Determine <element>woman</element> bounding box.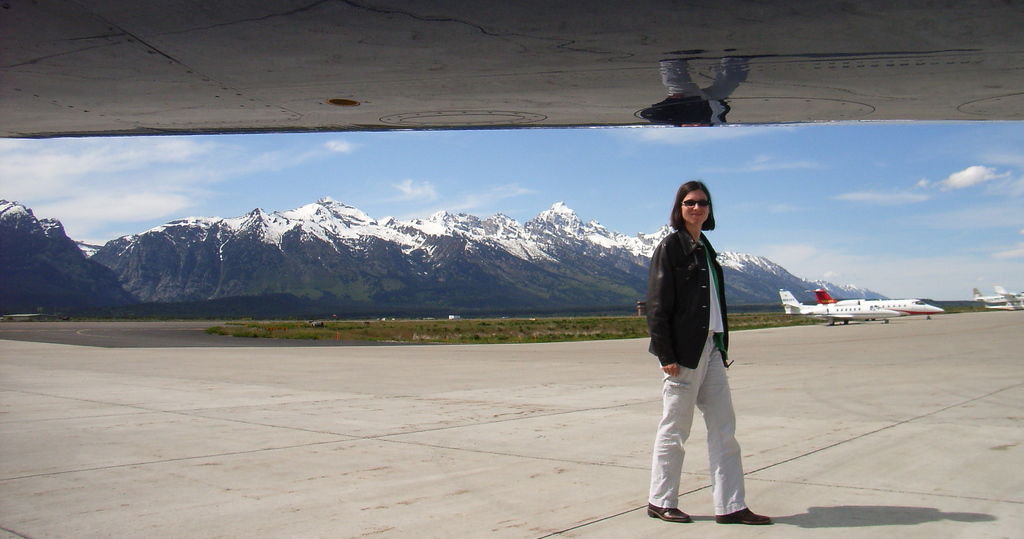
Determined: 640,176,778,524.
